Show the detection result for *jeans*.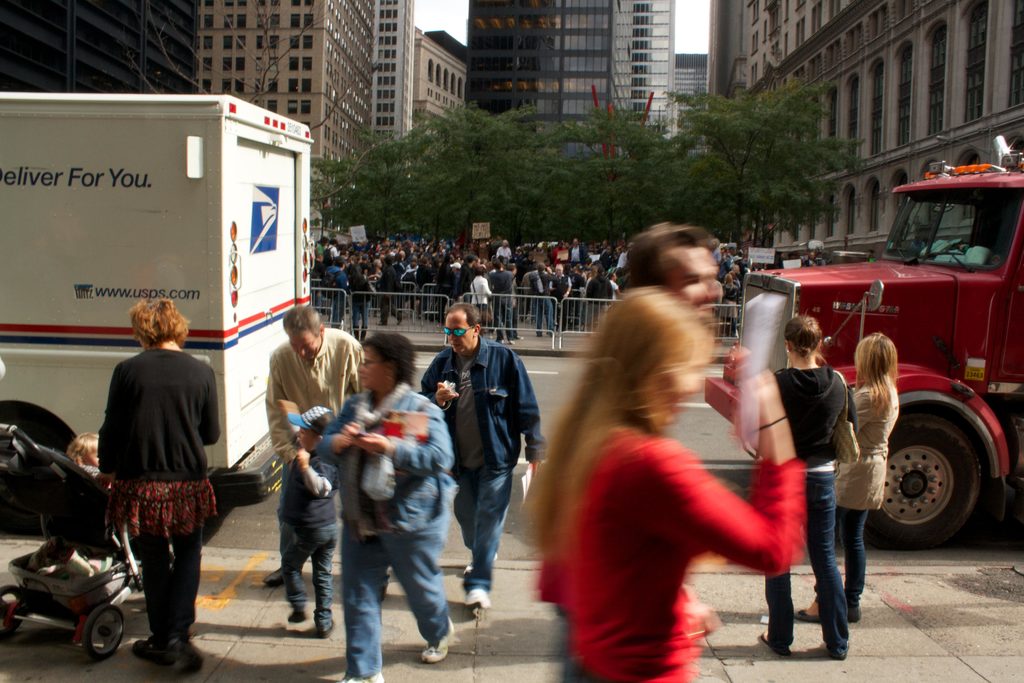
(321, 509, 450, 674).
